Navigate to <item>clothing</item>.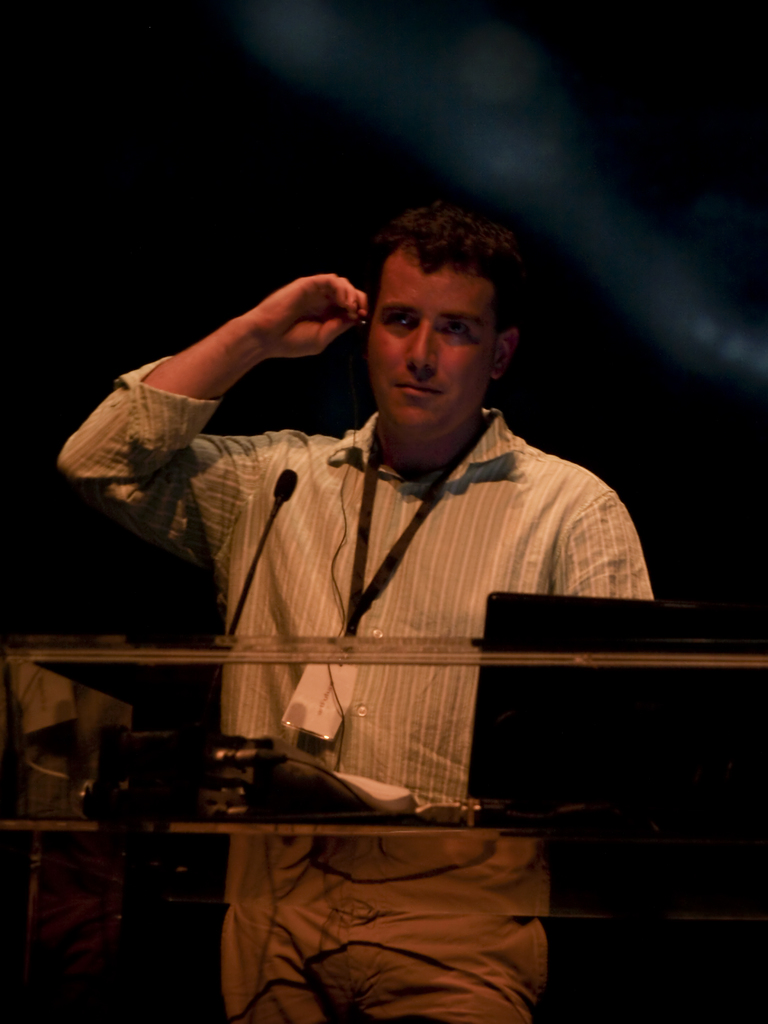
Navigation target: {"x1": 52, "y1": 356, "x2": 656, "y2": 1023}.
